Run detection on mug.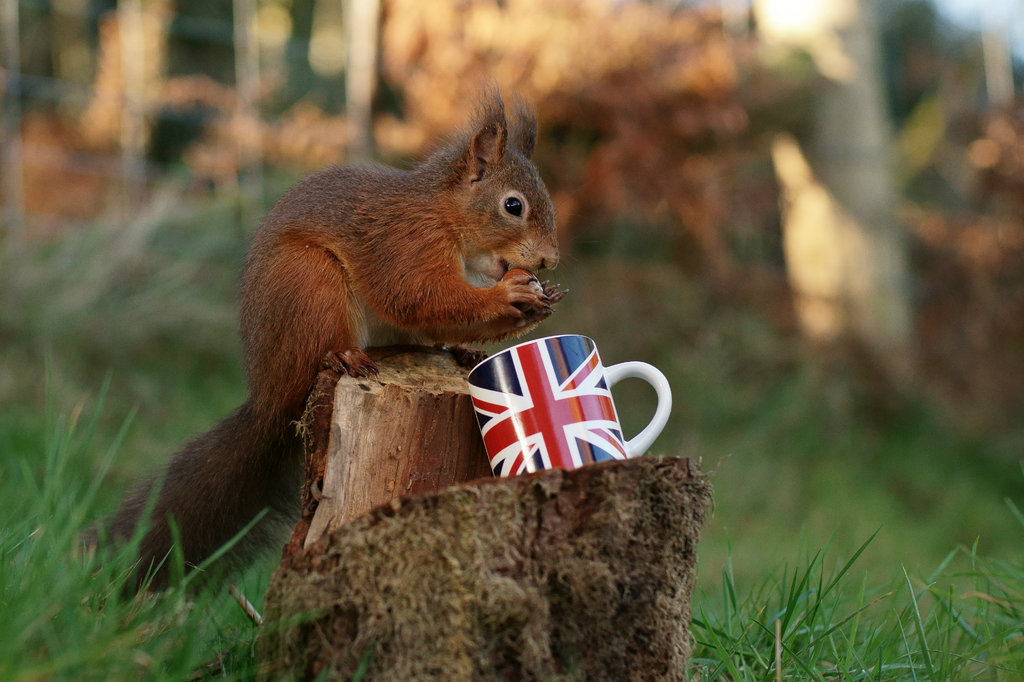
Result: detection(467, 334, 671, 481).
